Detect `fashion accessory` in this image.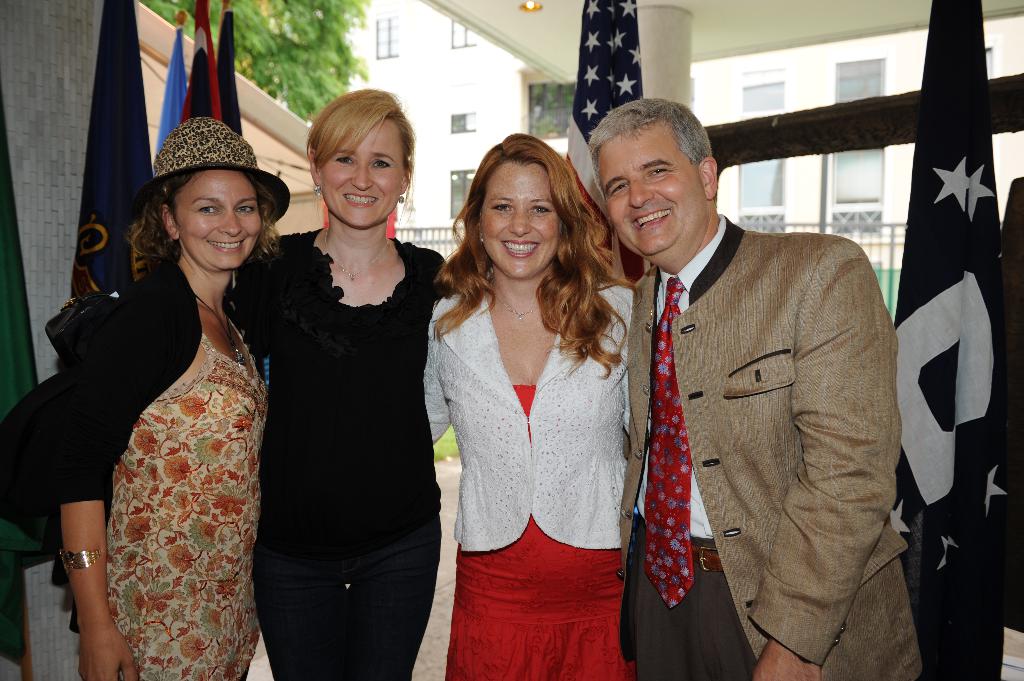
Detection: <bbox>195, 291, 251, 367</bbox>.
